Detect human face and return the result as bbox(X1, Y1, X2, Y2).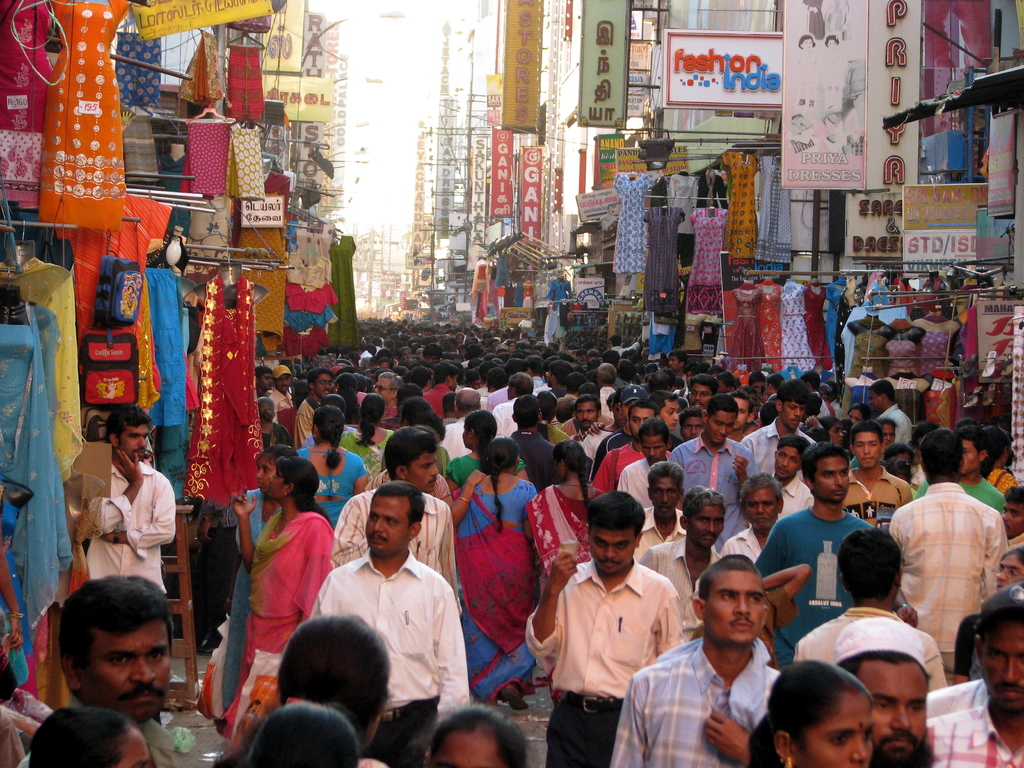
bbox(820, 458, 850, 505).
